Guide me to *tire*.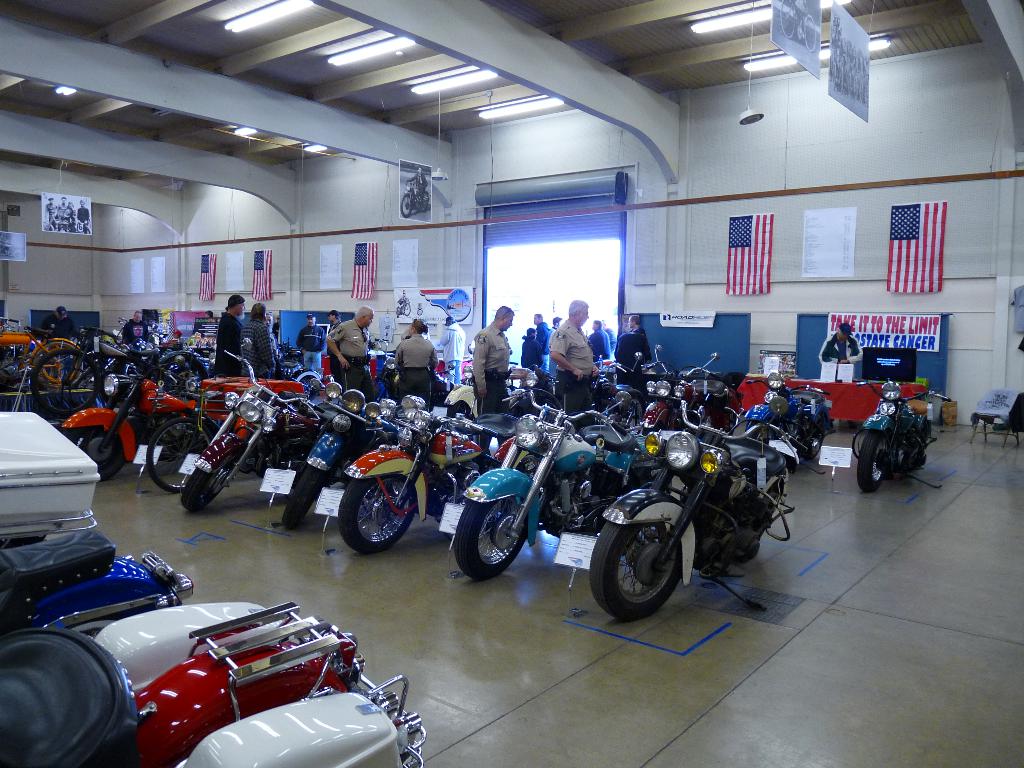
Guidance: x1=147 y1=419 x2=211 y2=491.
